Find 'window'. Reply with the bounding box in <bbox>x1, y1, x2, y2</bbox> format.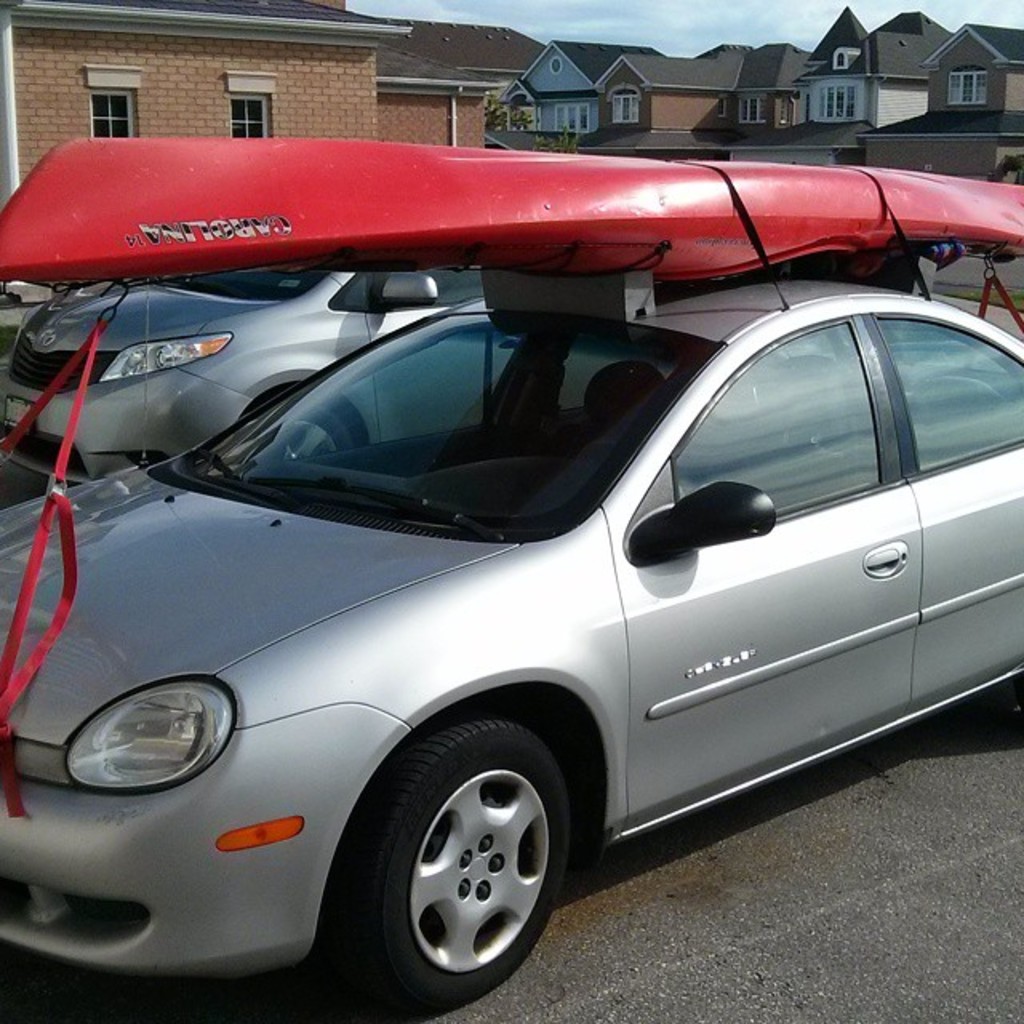
<bbox>616, 90, 638, 122</bbox>.
